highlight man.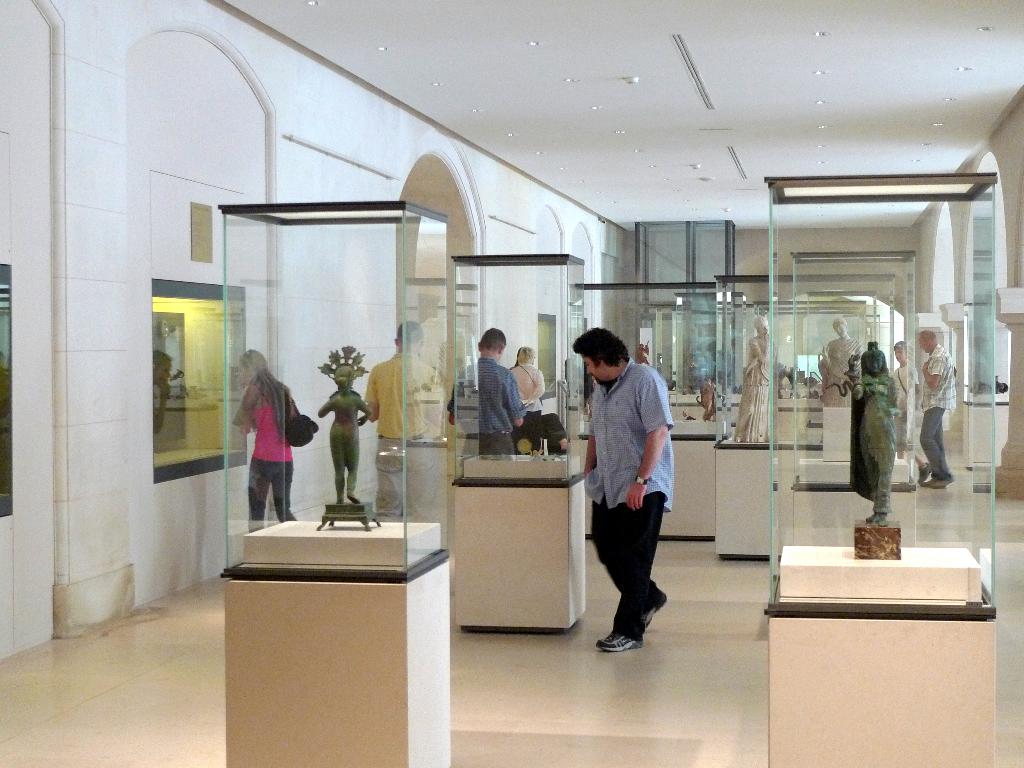
Highlighted region: BBox(918, 326, 961, 484).
